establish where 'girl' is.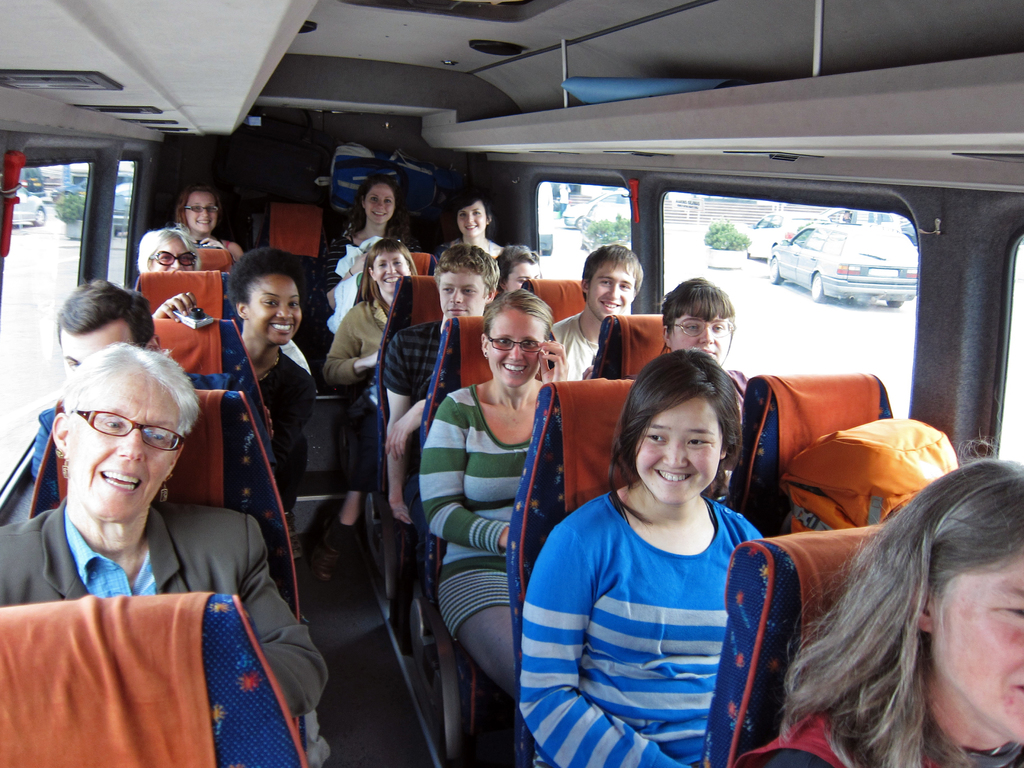
Established at 495:245:538:298.
